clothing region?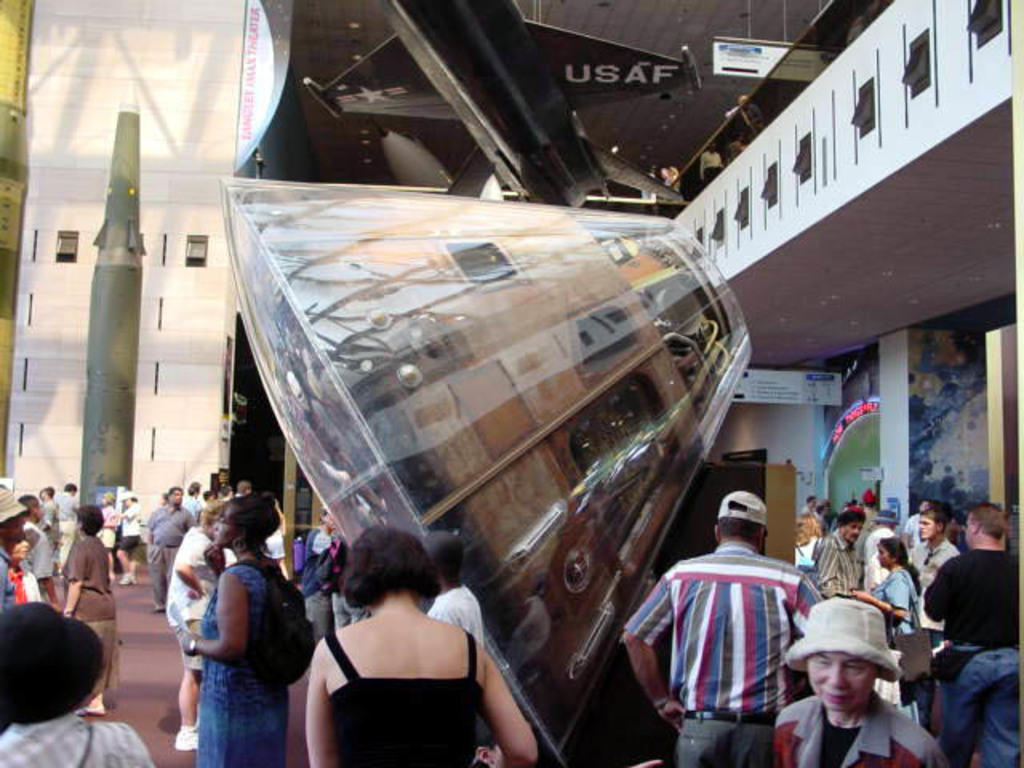
614:544:816:766
